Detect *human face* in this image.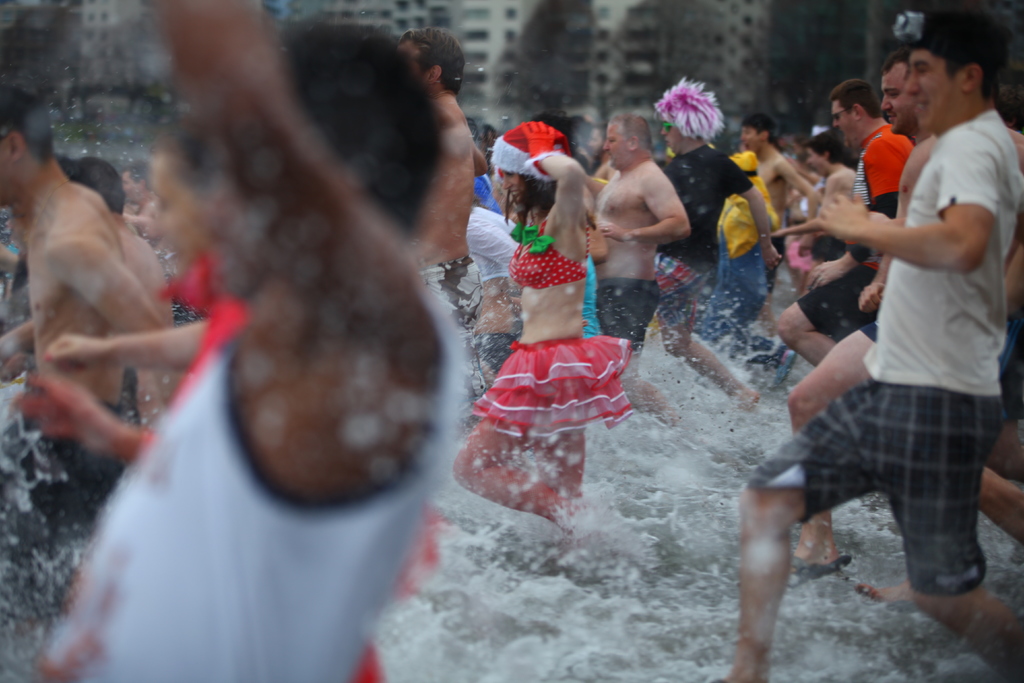
Detection: <bbox>873, 59, 909, 138</bbox>.
